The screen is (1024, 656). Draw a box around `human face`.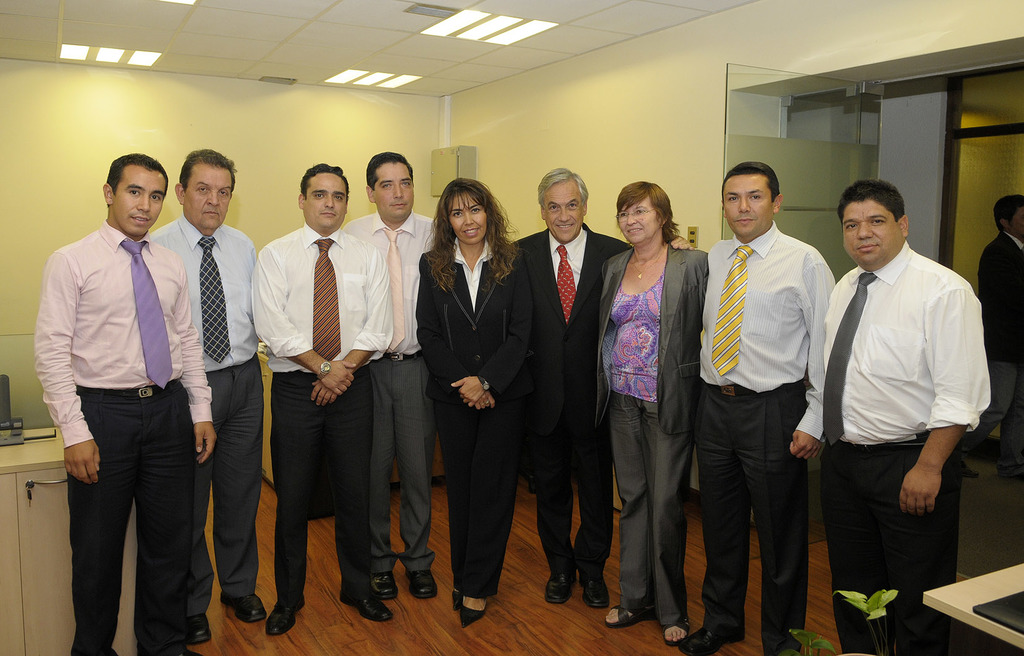
BBox(450, 195, 488, 243).
